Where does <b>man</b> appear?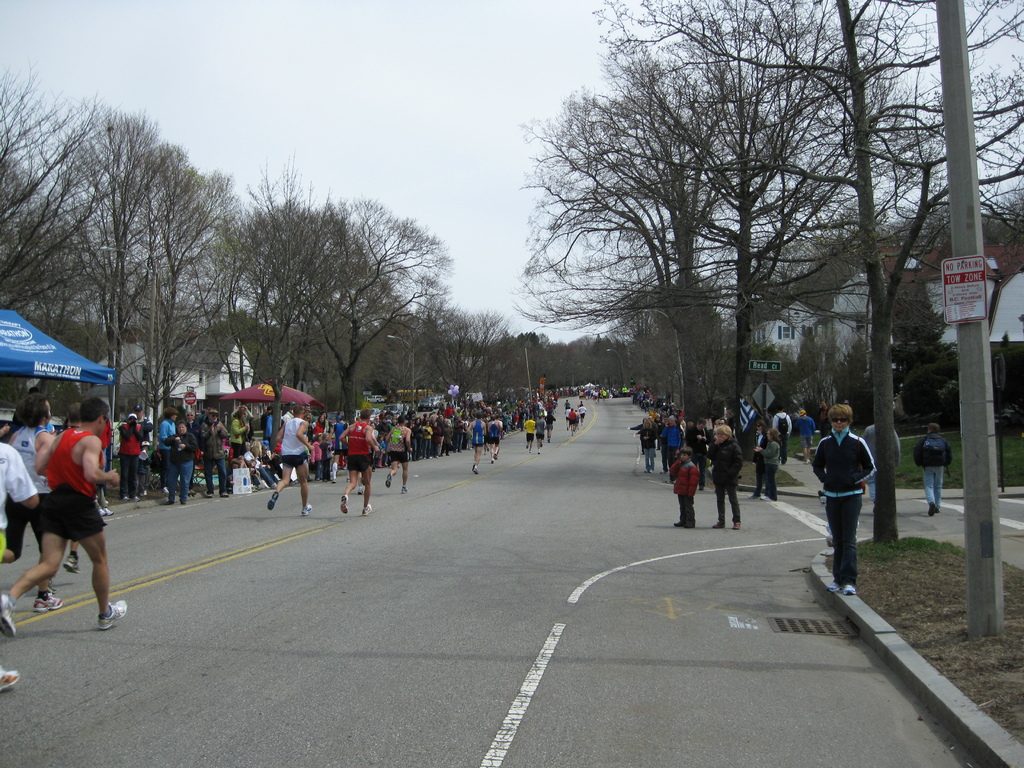
Appears at [486,412,501,463].
